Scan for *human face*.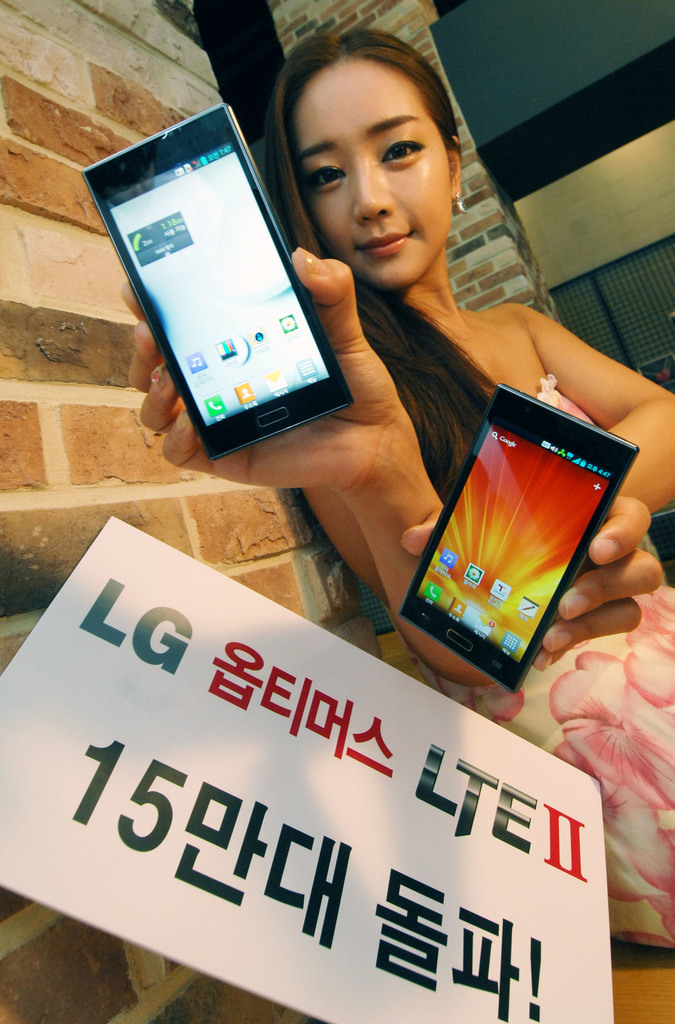
Scan result: [285,63,458,292].
